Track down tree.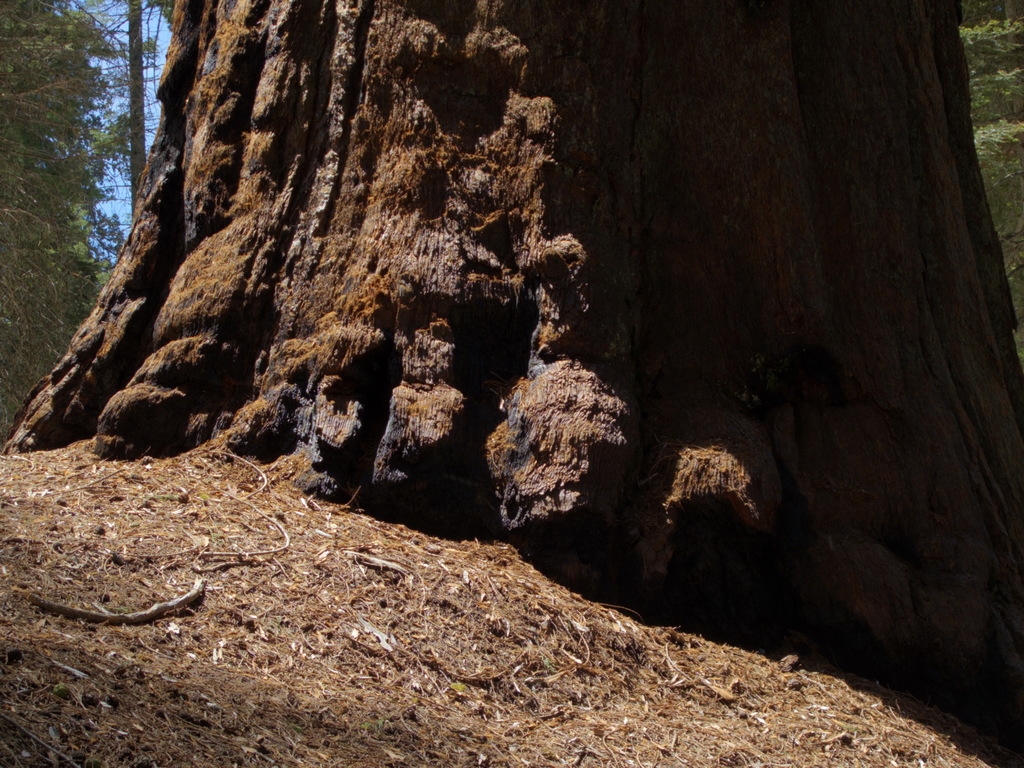
Tracked to [x1=86, y1=0, x2=172, y2=230].
